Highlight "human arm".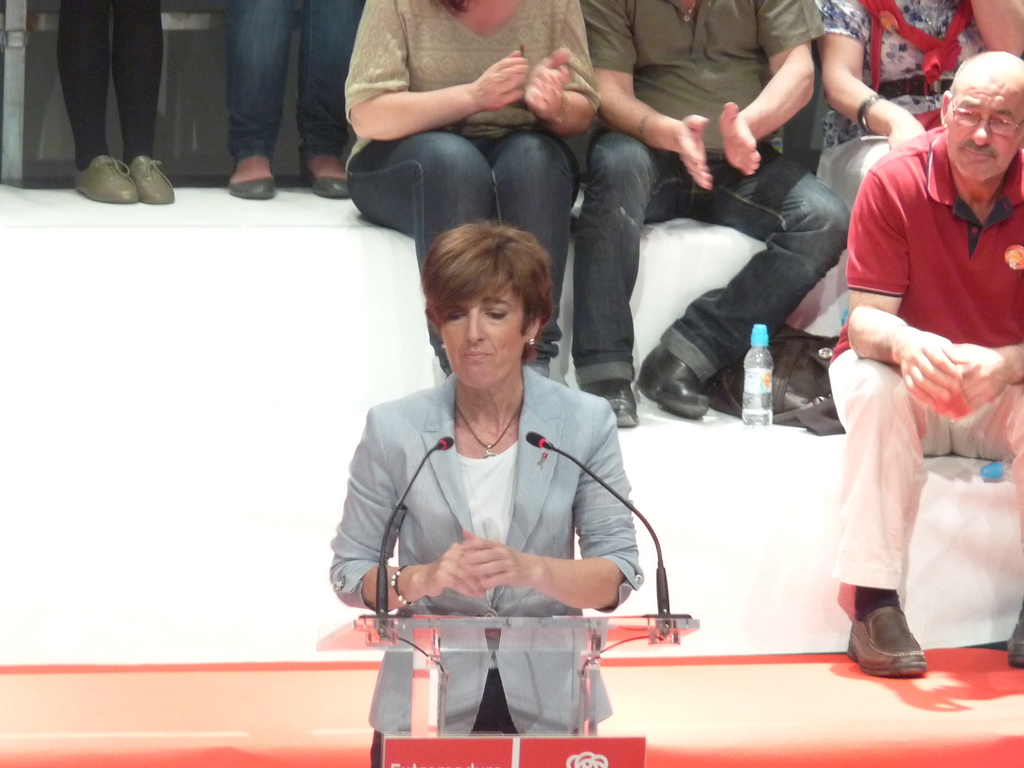
Highlighted region: (925,337,1023,415).
